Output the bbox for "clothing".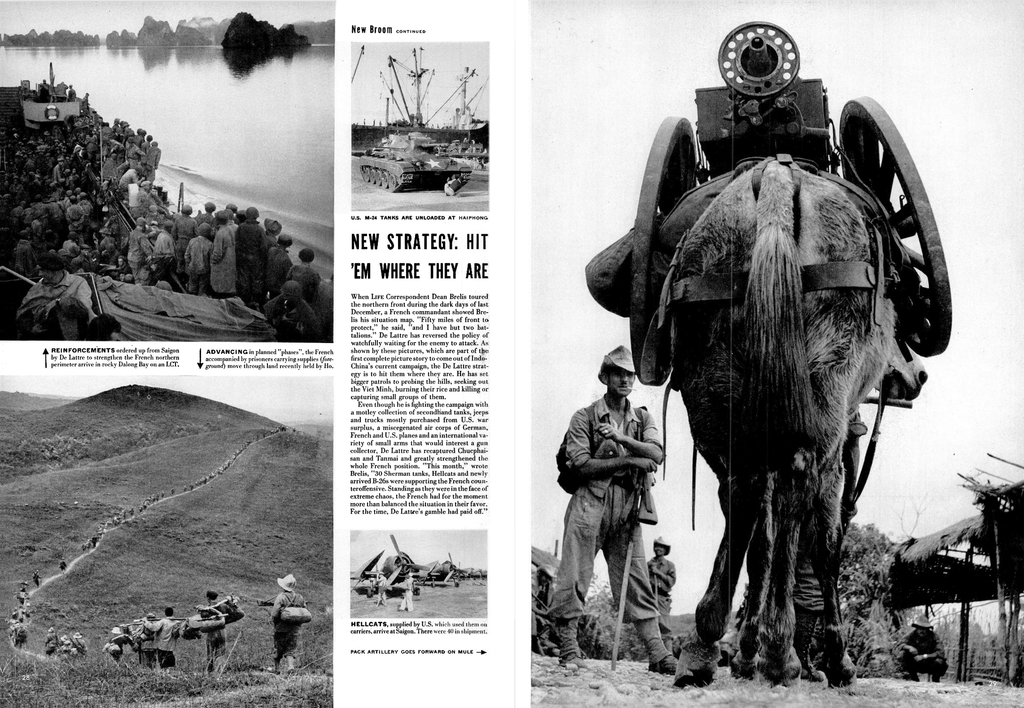
(273, 585, 314, 673).
